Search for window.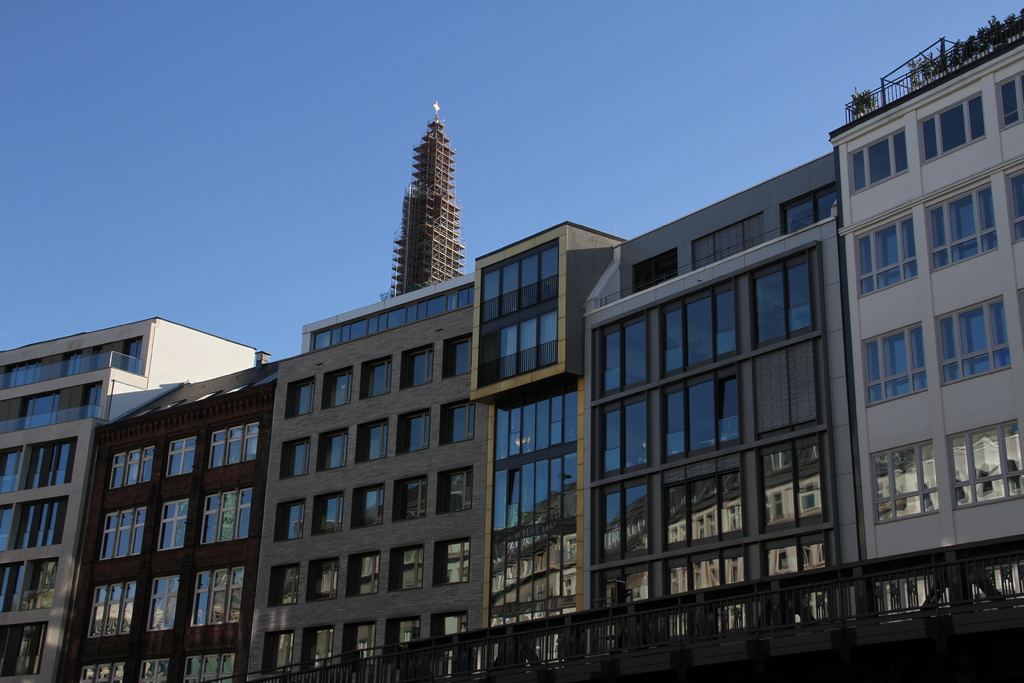
Found at box=[659, 303, 685, 372].
